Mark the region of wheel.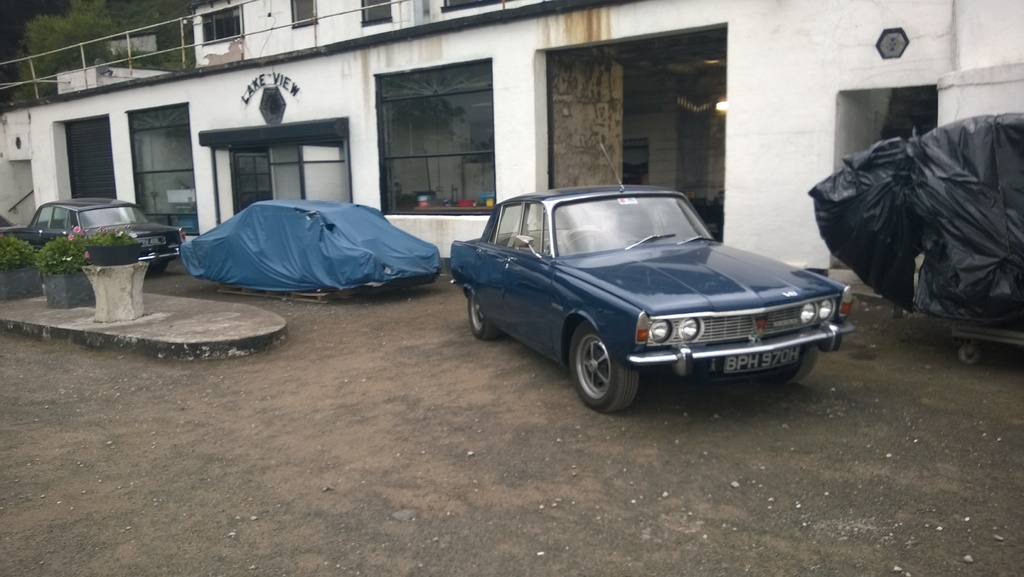
Region: [468,291,497,339].
